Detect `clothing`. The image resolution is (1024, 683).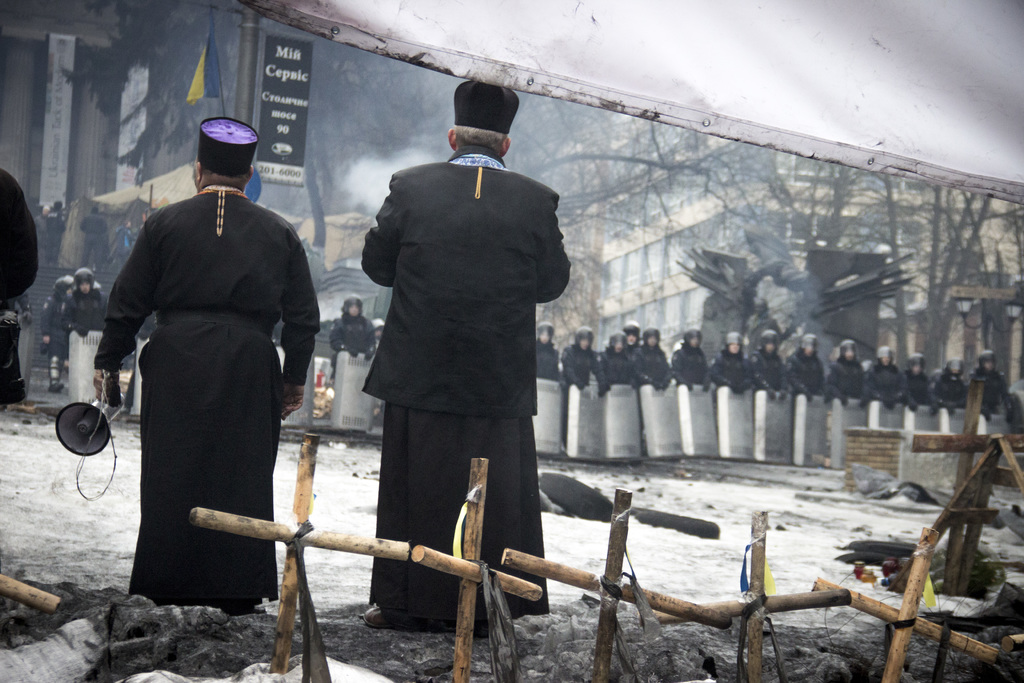
786/353/831/393.
